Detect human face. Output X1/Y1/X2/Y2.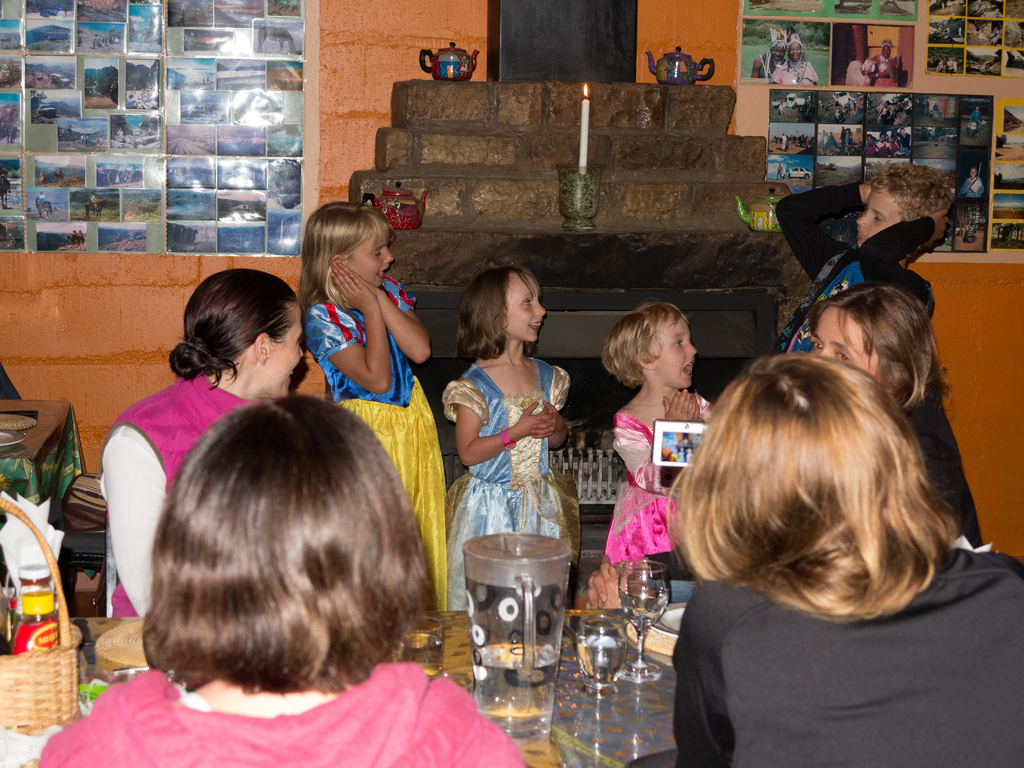
851/184/904/245.
